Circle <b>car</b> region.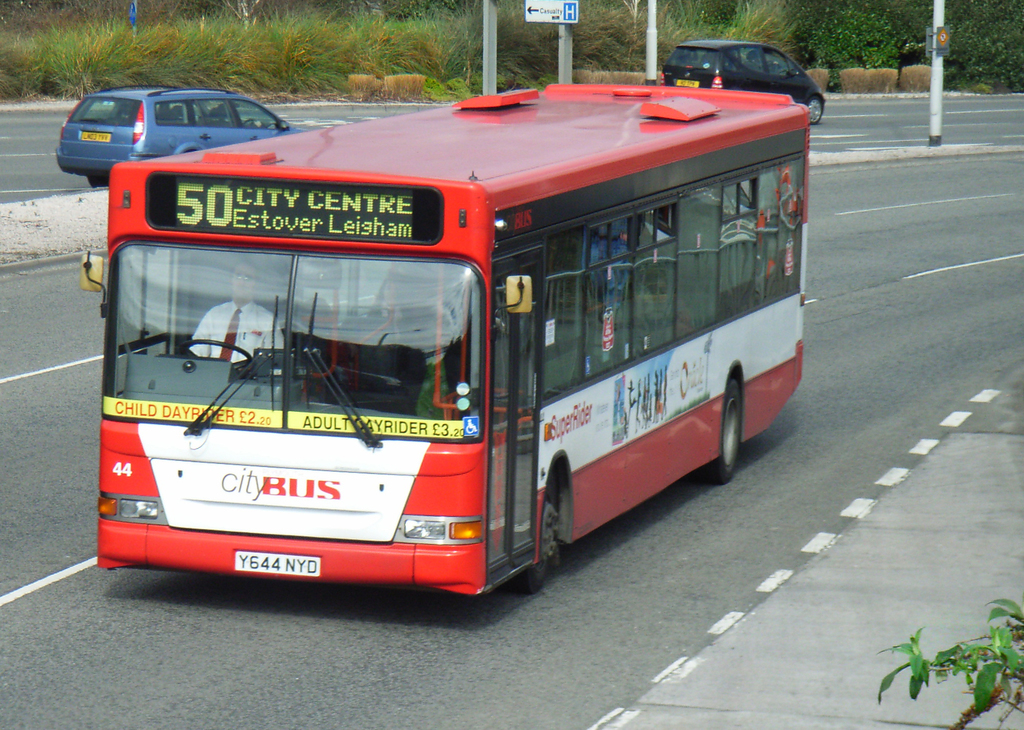
Region: {"left": 64, "top": 76, "right": 340, "bottom": 164}.
